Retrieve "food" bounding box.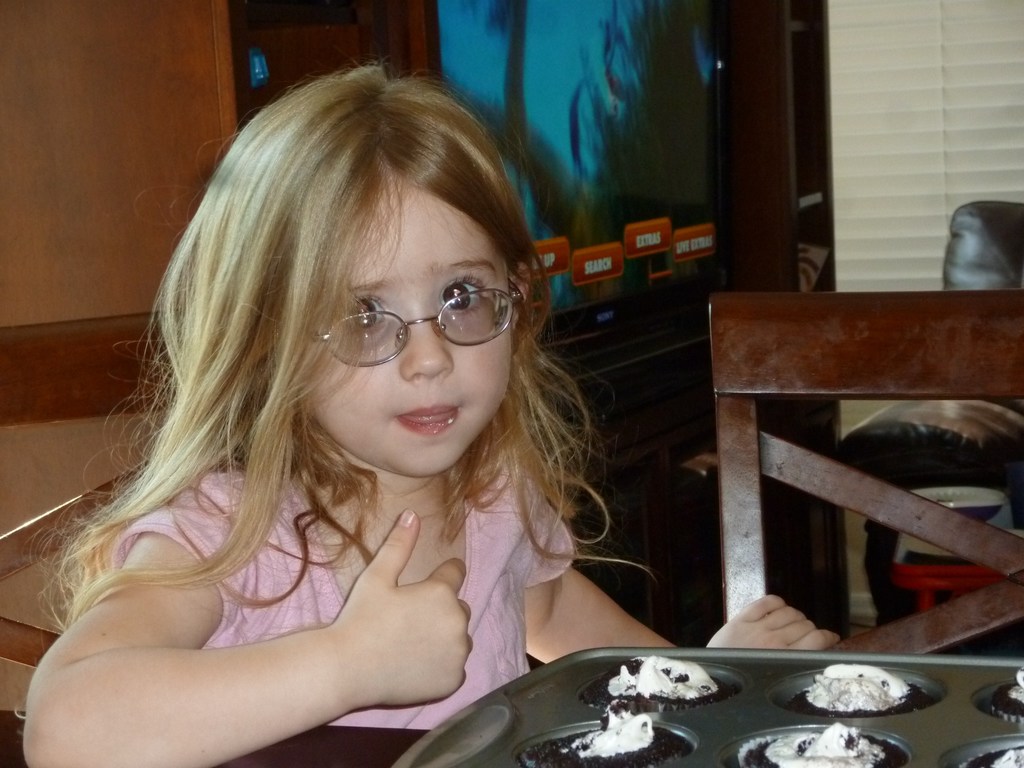
Bounding box: (x1=990, y1=749, x2=1023, y2=767).
